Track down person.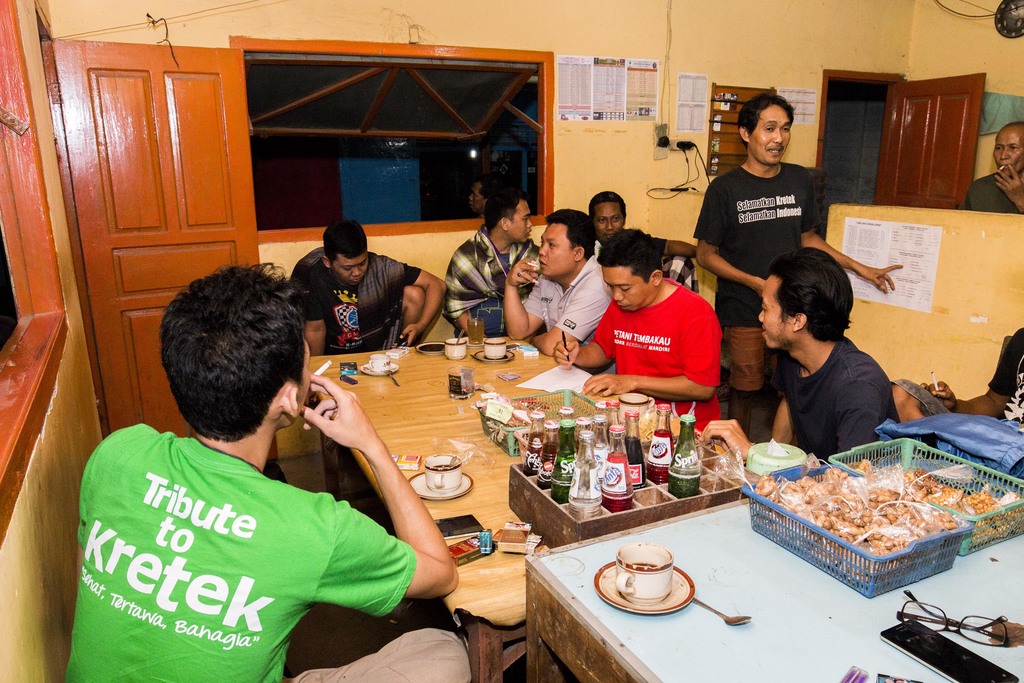
Tracked to (left=448, top=186, right=548, bottom=338).
